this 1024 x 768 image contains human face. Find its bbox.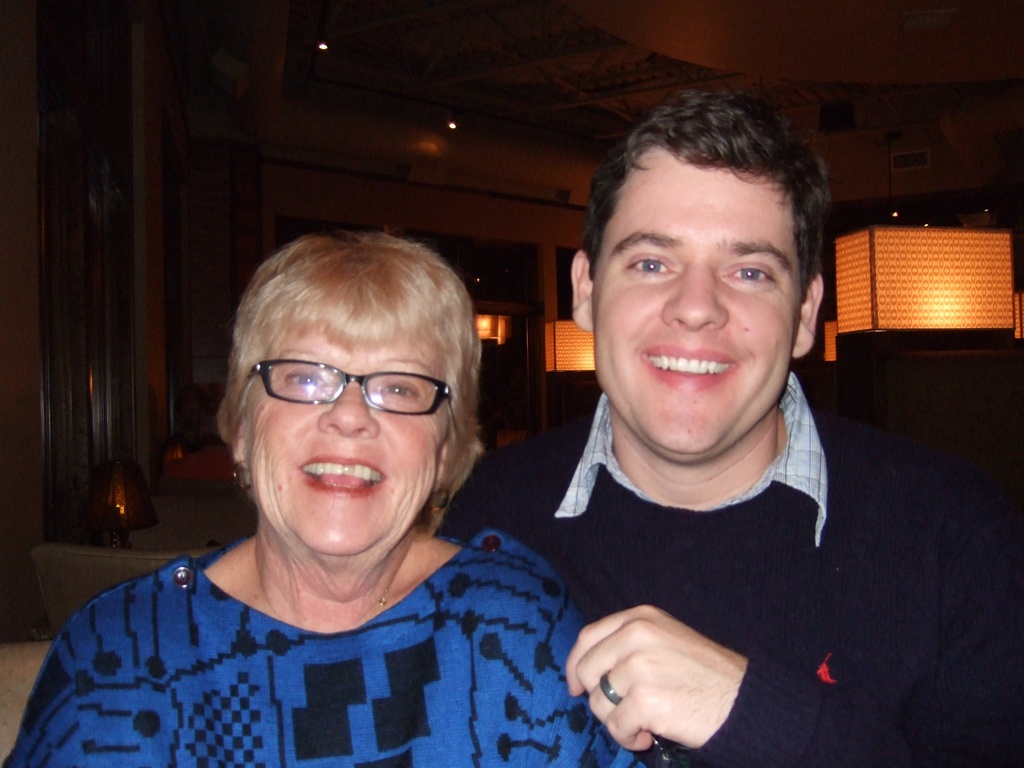
box=[250, 330, 452, 566].
